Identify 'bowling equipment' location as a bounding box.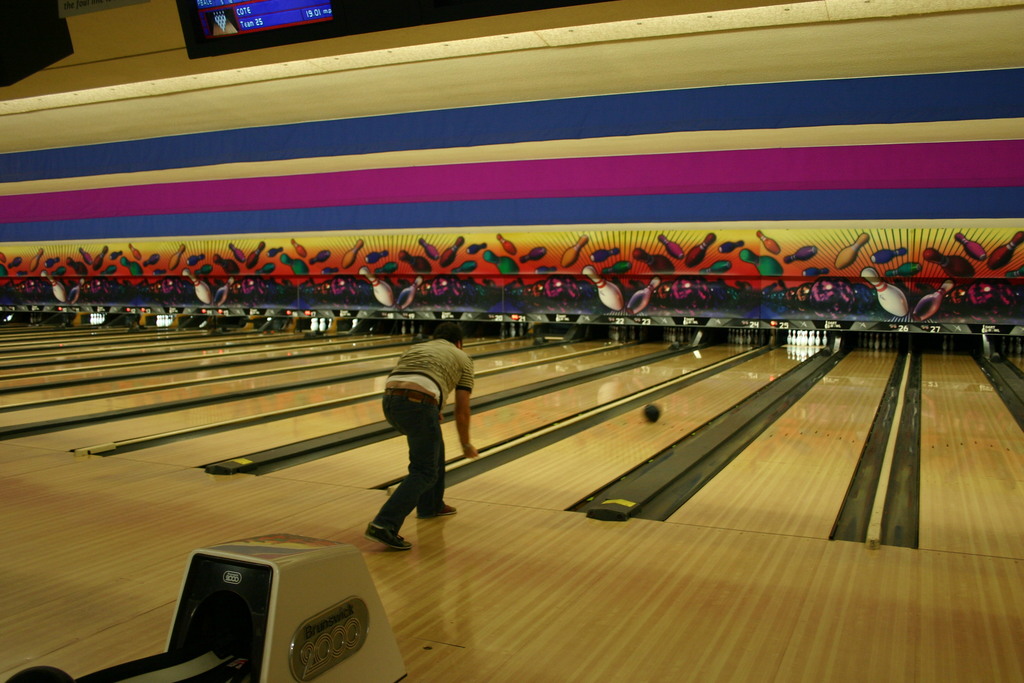
381:260:399:276.
